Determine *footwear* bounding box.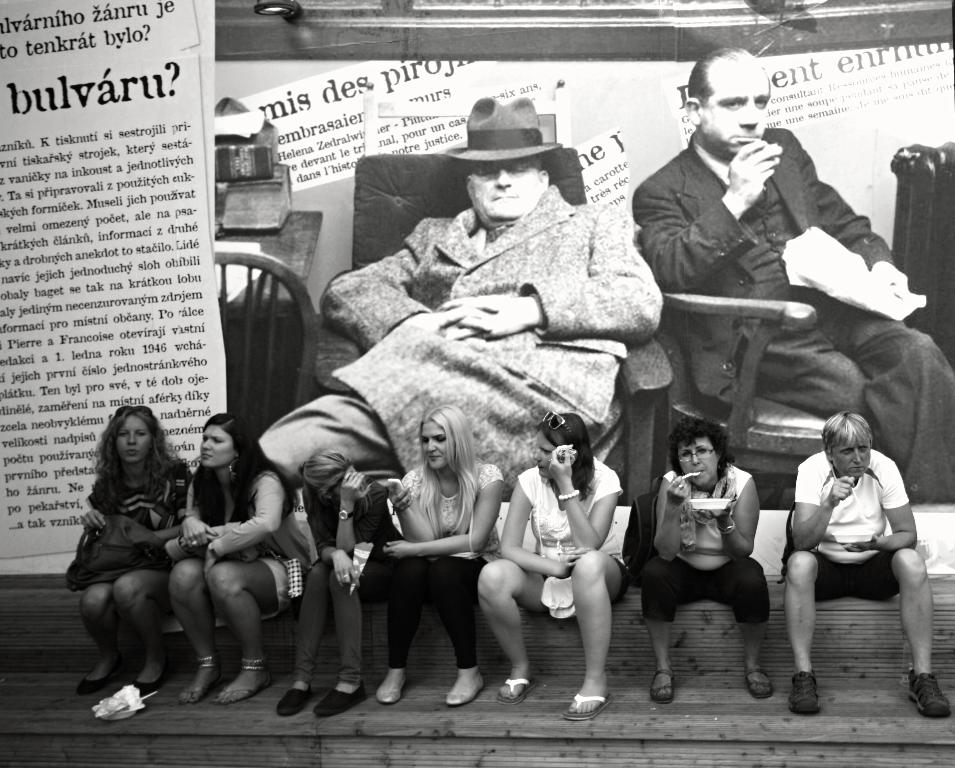
Determined: detection(645, 668, 679, 704).
